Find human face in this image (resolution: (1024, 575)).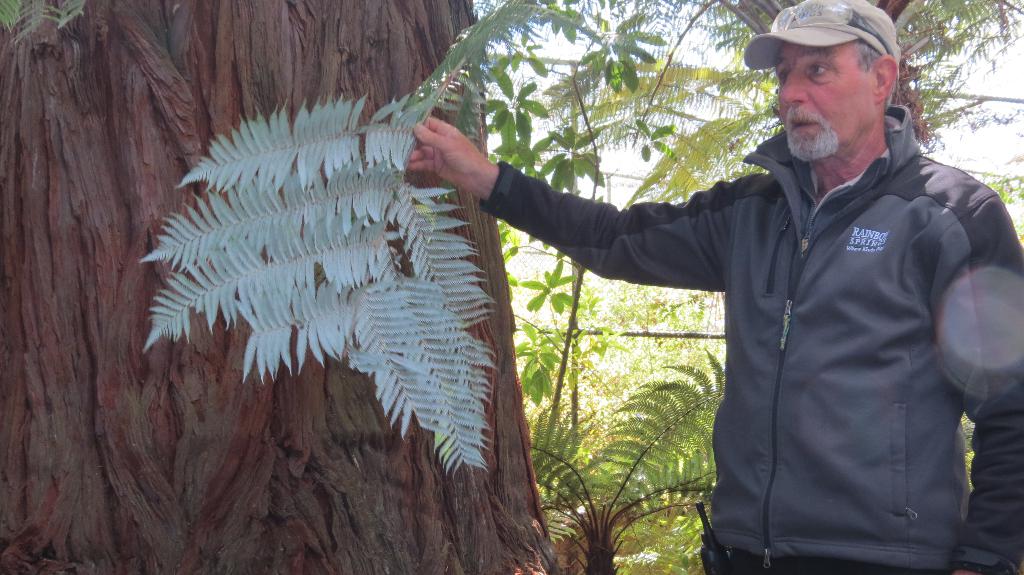
x1=781, y1=42, x2=872, y2=157.
